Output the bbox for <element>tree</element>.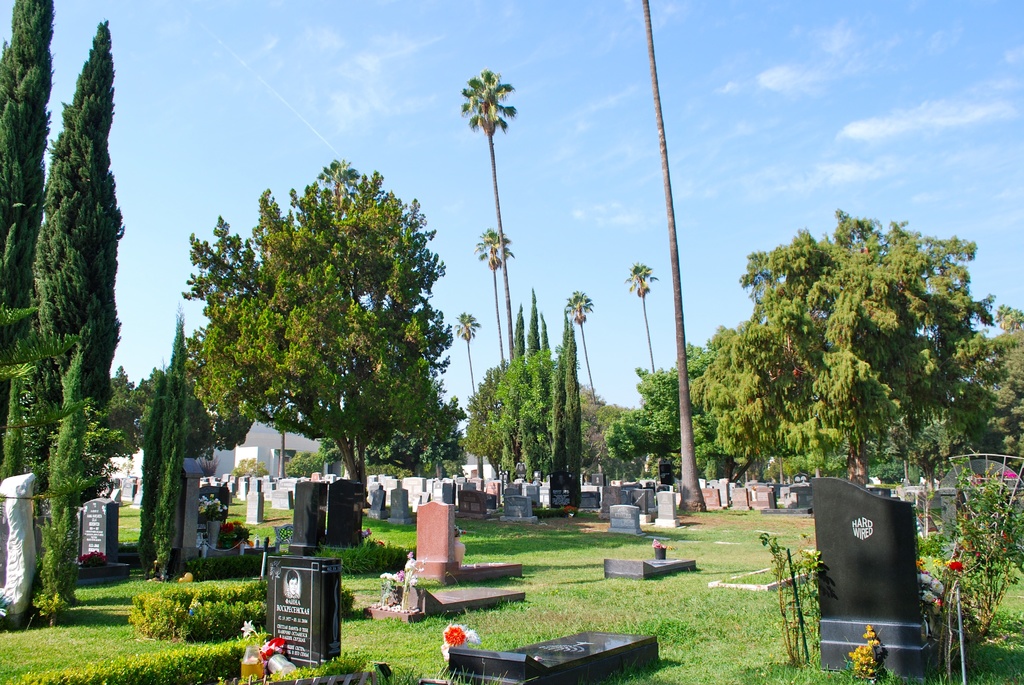
(x1=0, y1=0, x2=64, y2=638).
